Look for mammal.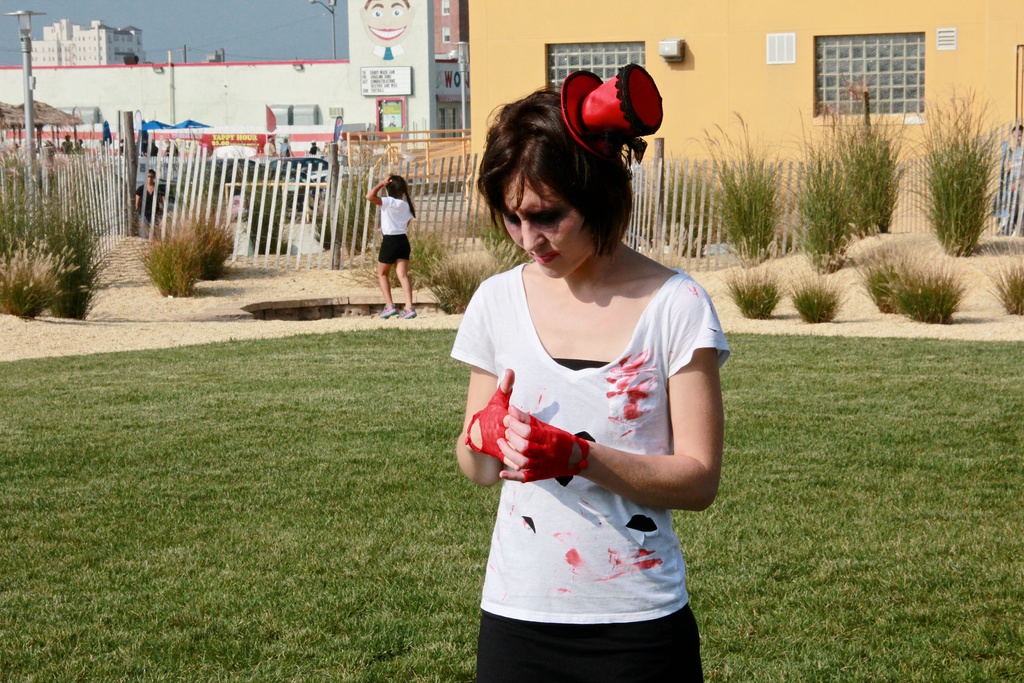
Found: detection(362, 172, 420, 315).
